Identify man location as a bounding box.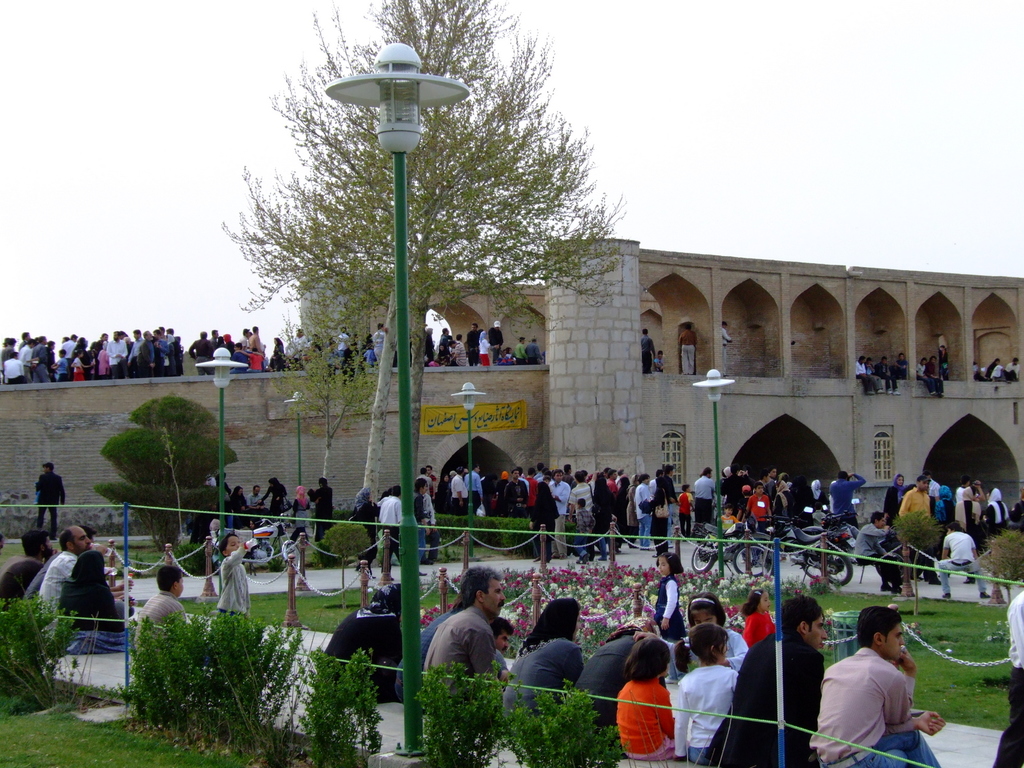
818 624 940 761.
